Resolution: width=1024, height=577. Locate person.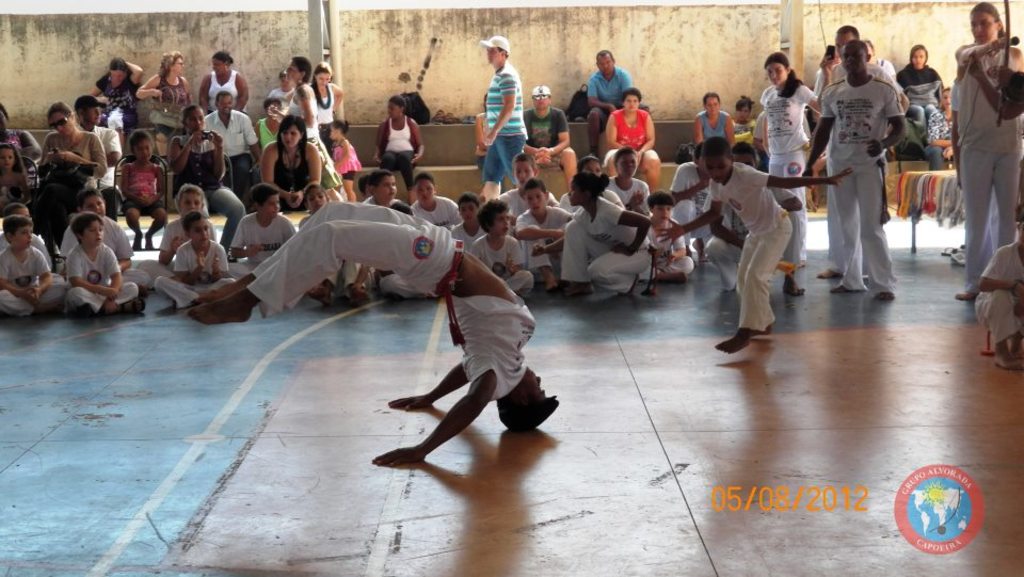
left=641, top=190, right=695, bottom=274.
